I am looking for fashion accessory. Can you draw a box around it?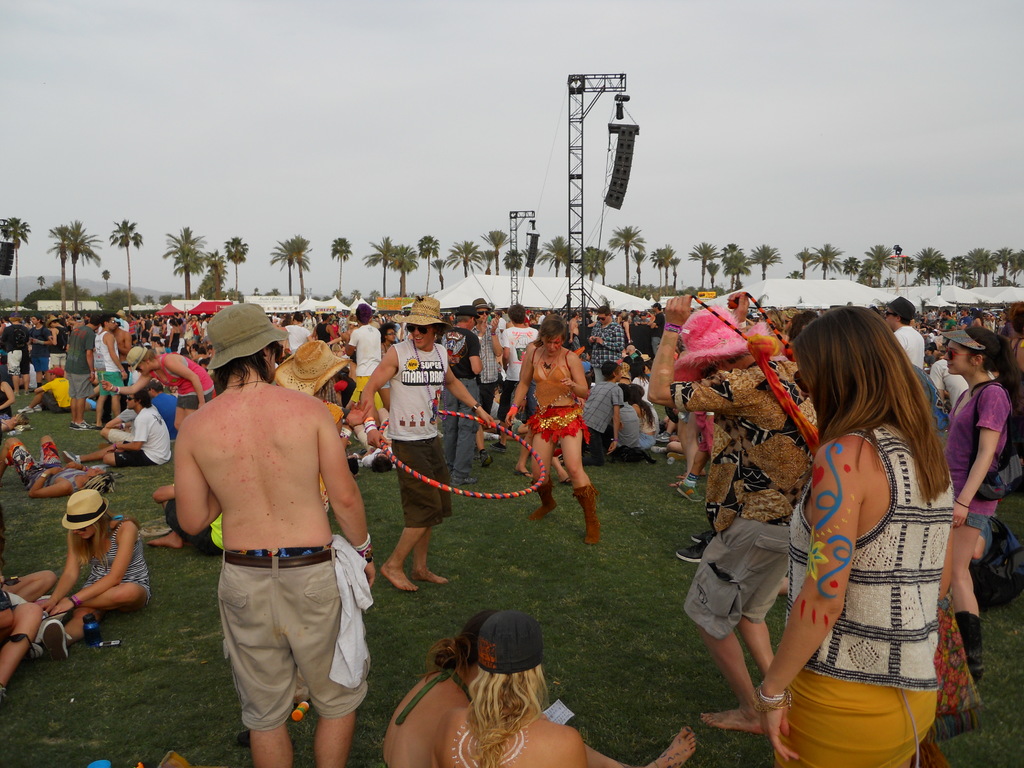
Sure, the bounding box is 336/425/356/439.
